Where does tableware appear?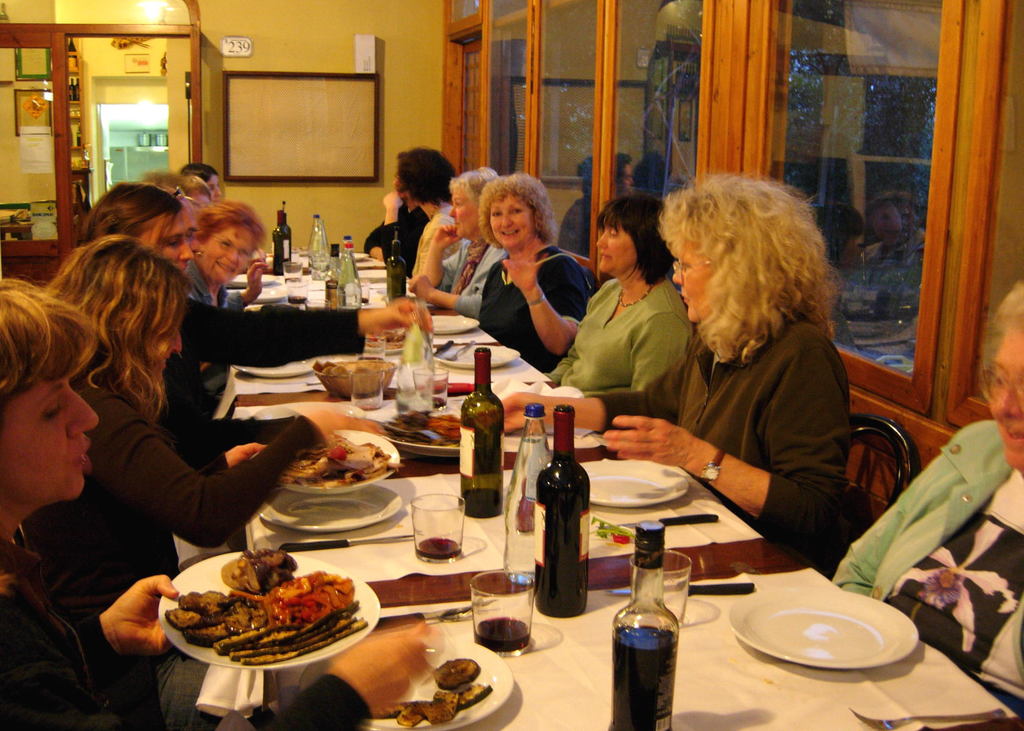
Appears at (279,533,413,557).
